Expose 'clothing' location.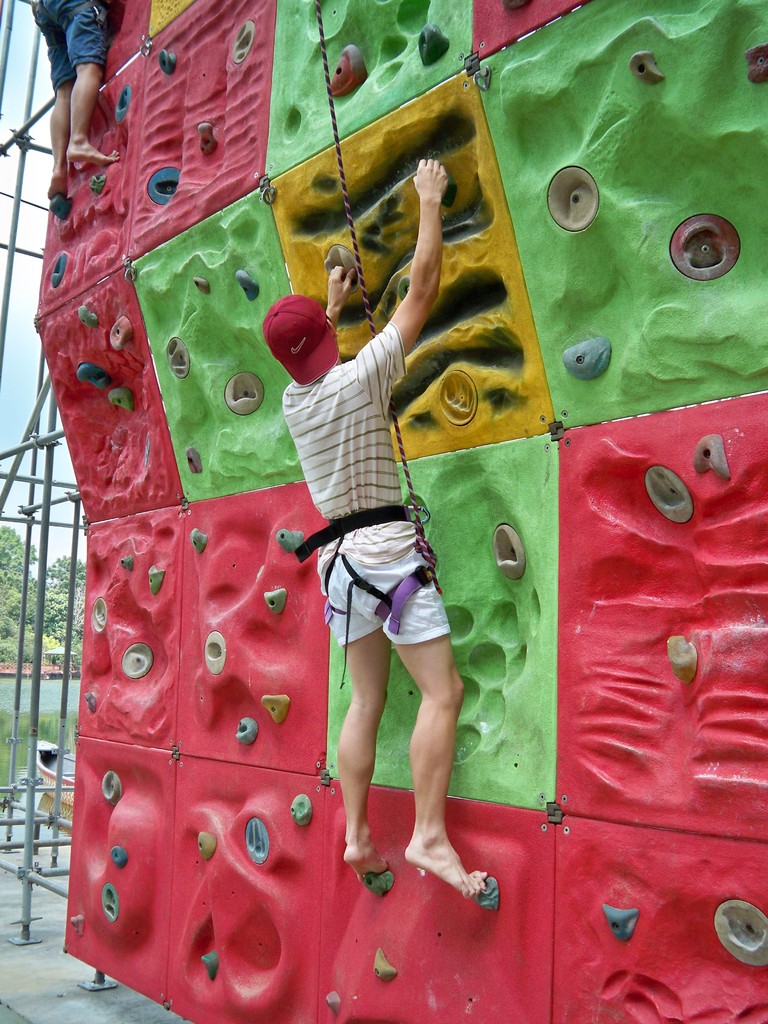
Exposed at (34, 1, 109, 90).
